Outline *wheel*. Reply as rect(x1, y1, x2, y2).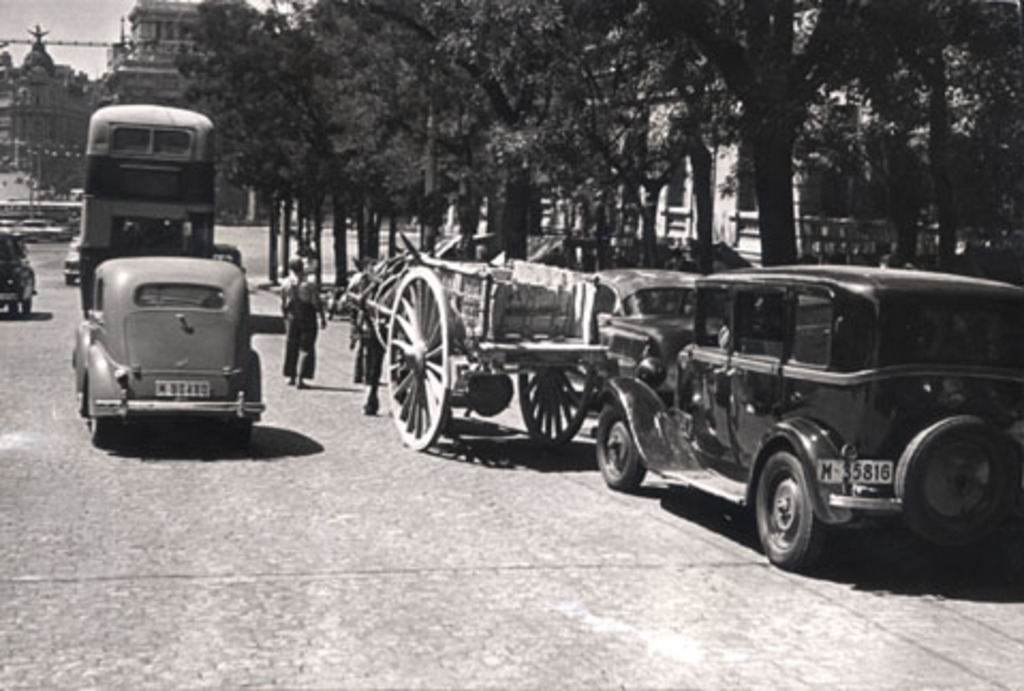
rect(511, 364, 594, 458).
